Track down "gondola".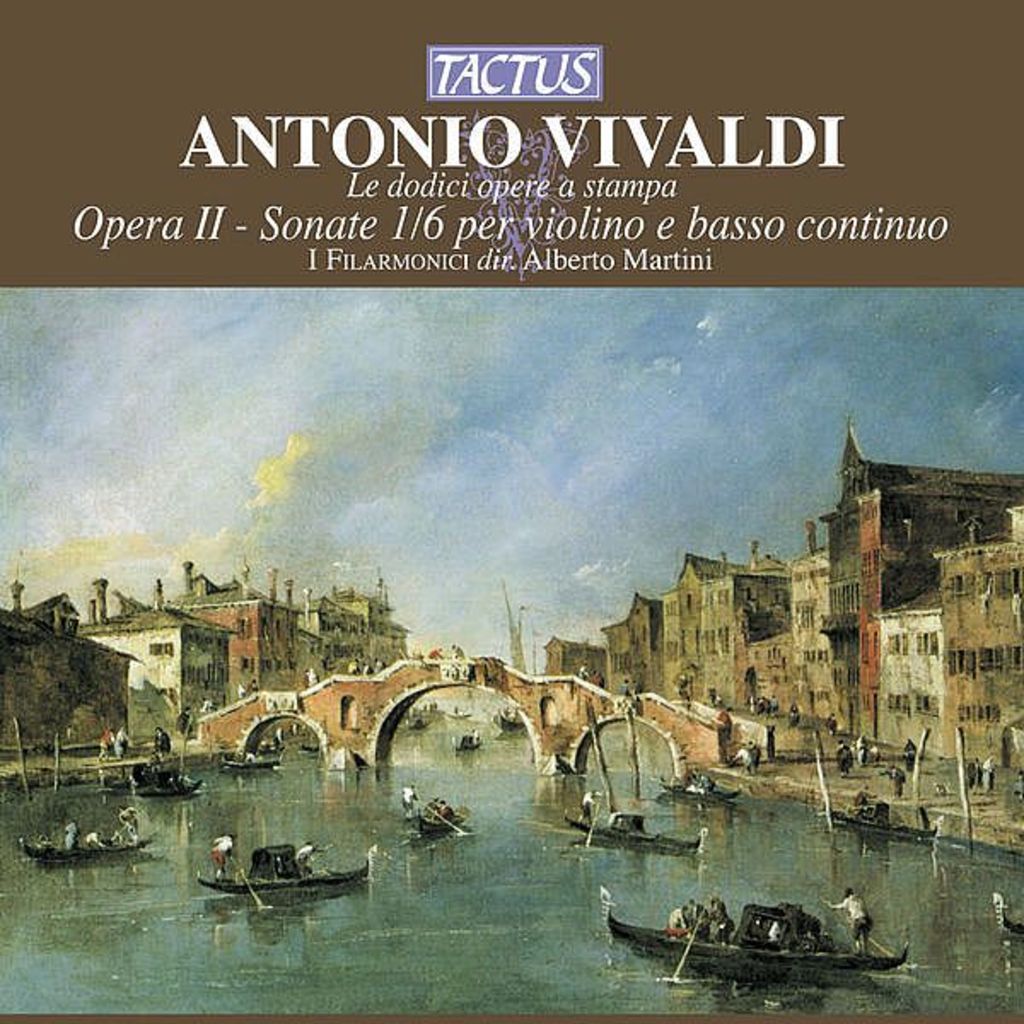
Tracked to detection(597, 882, 910, 978).
